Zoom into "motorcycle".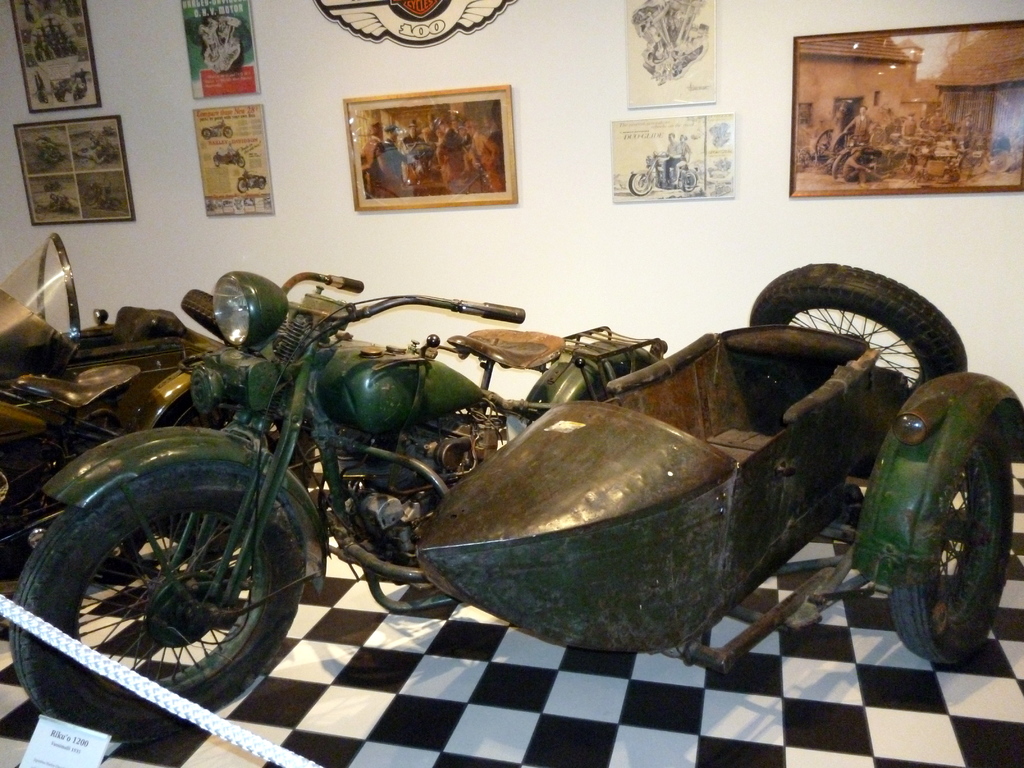
Zoom target: region(0, 196, 961, 712).
